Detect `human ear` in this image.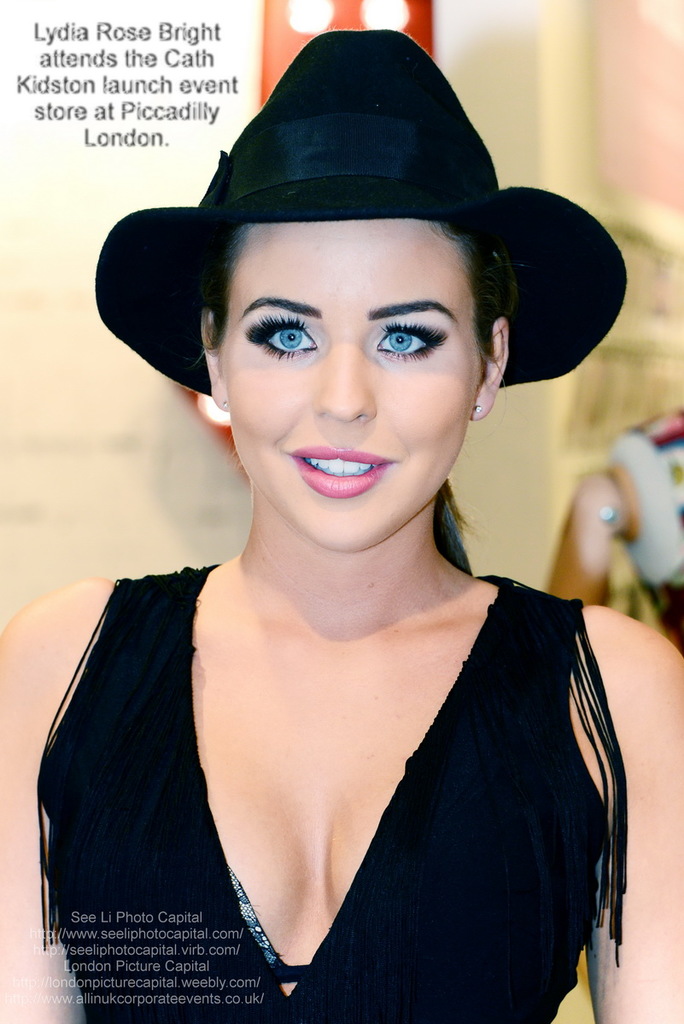
Detection: box=[473, 321, 507, 417].
